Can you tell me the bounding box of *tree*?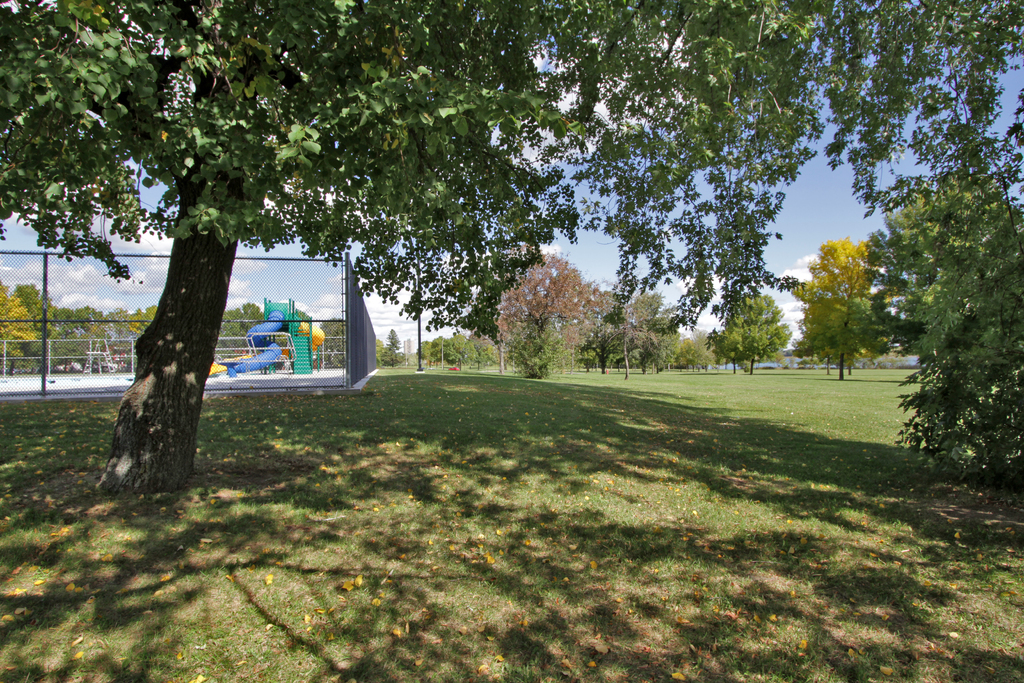
BBox(370, 318, 405, 371).
